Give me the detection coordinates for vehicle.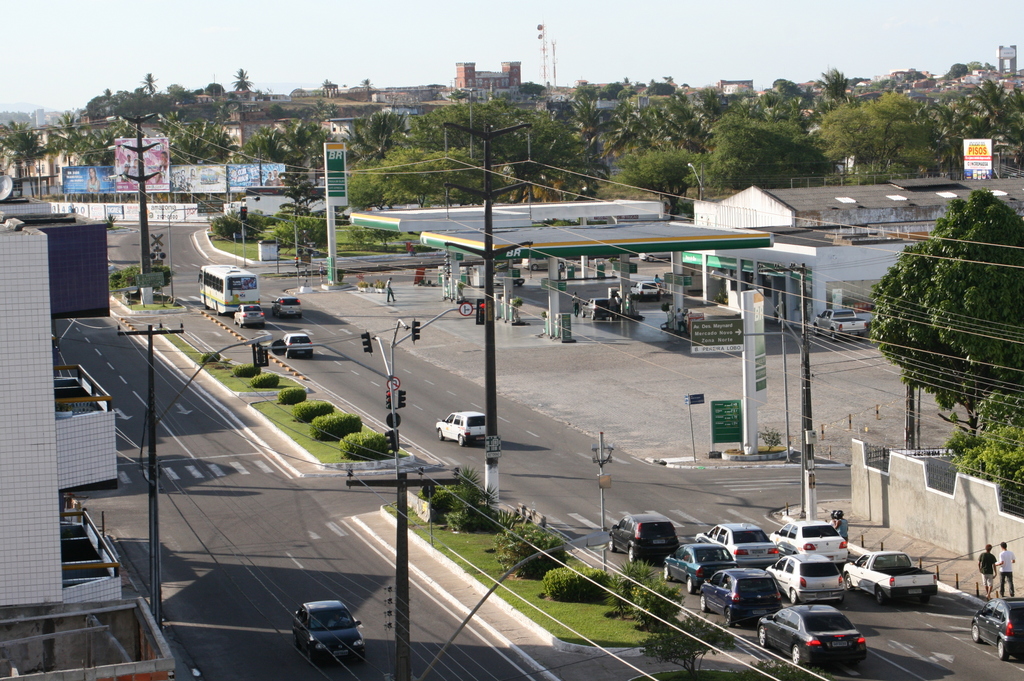
[284, 332, 316, 358].
